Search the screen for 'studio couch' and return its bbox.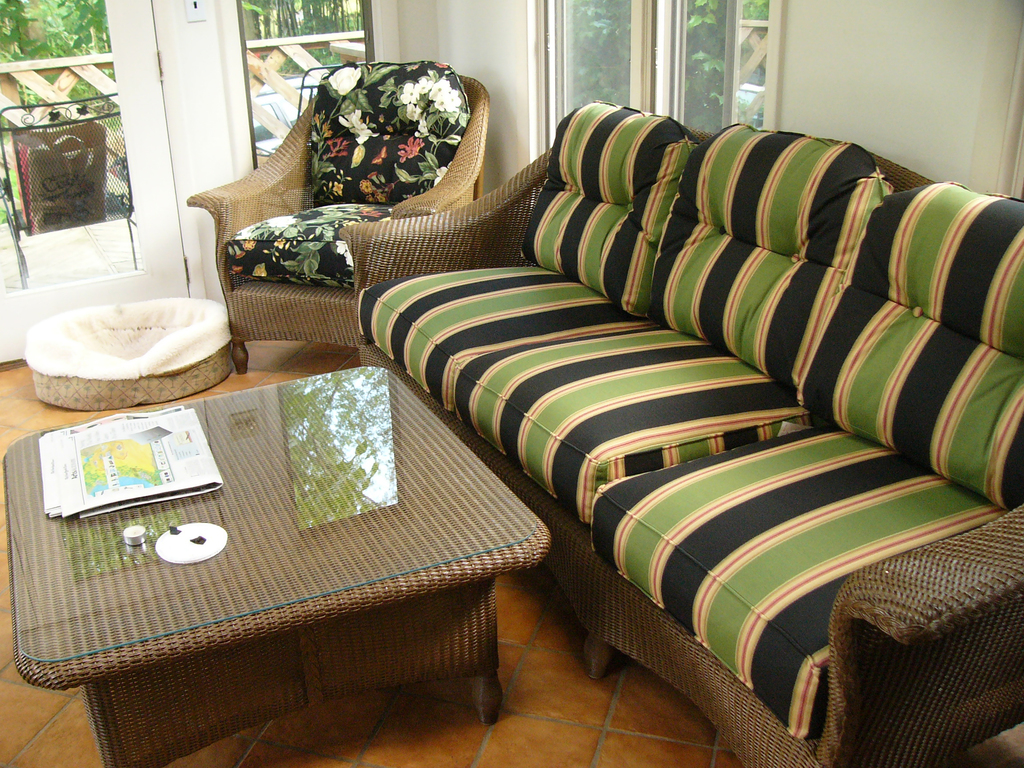
Found: l=184, t=54, r=480, b=369.
